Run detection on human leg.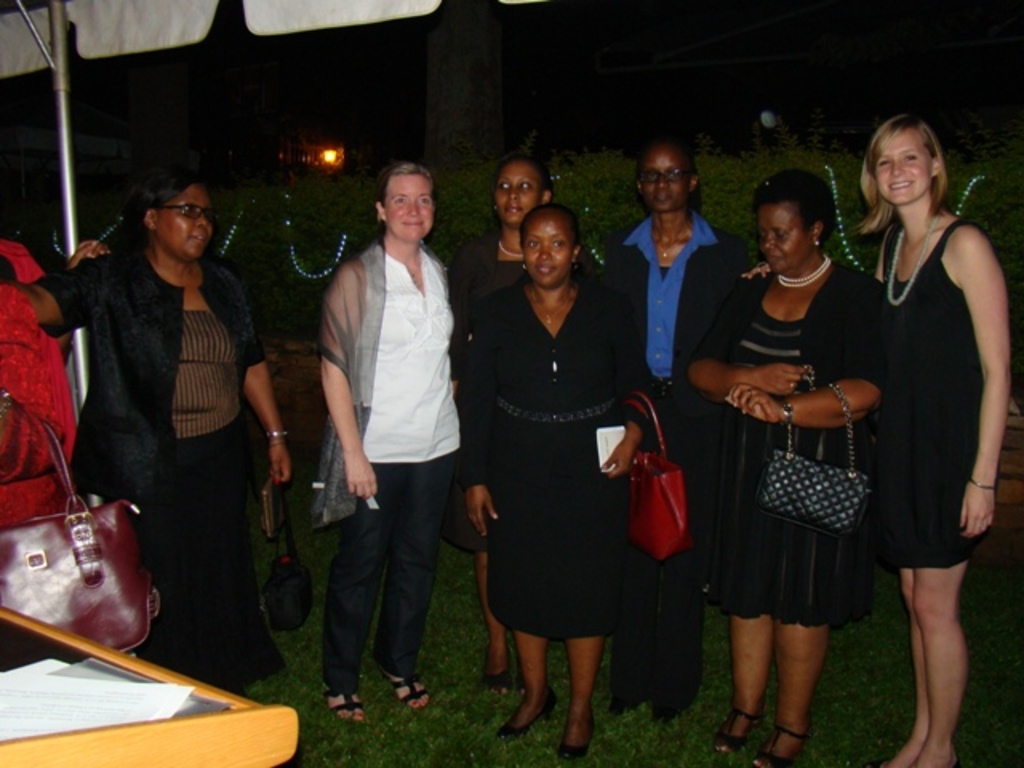
Result: (x1=880, y1=458, x2=926, y2=766).
